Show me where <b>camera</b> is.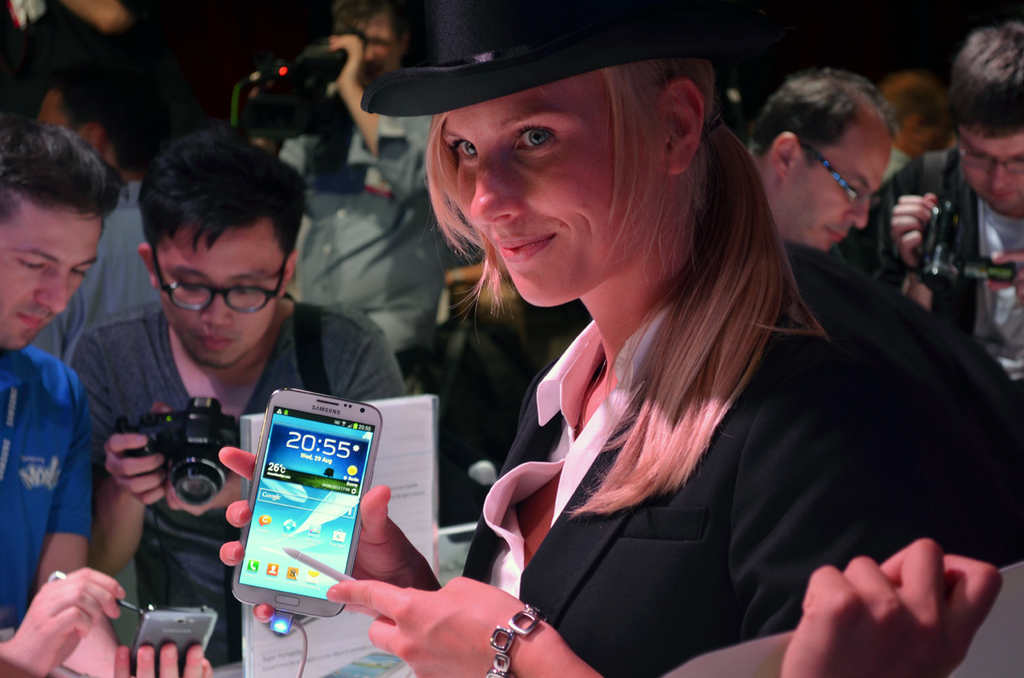
<b>camera</b> is at 131:394:241:508.
